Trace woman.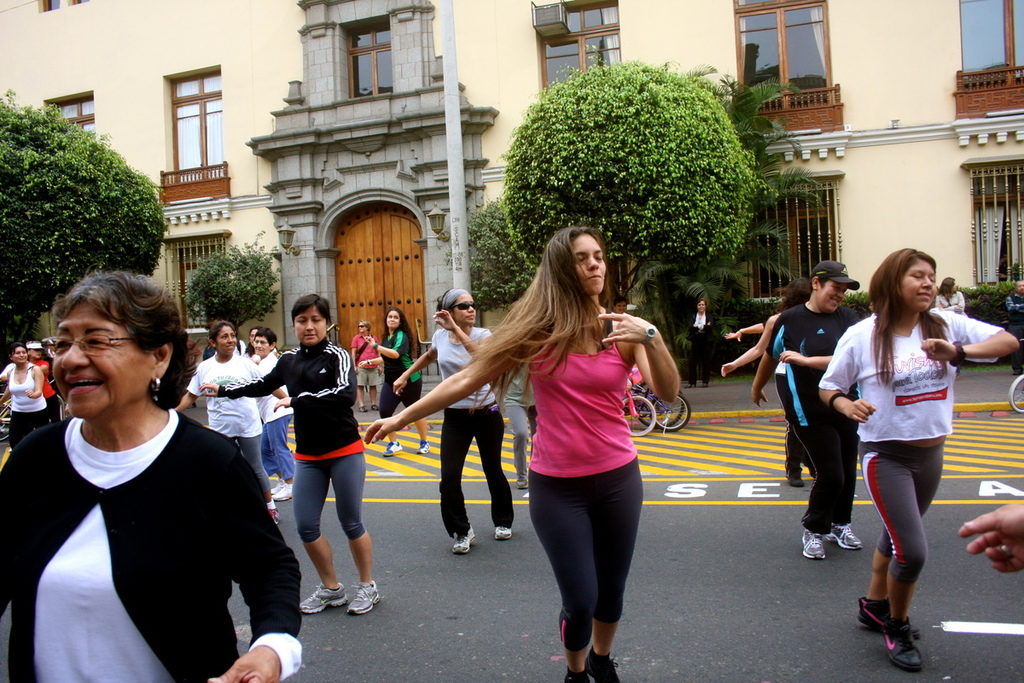
Traced to x1=719, y1=277, x2=817, y2=480.
